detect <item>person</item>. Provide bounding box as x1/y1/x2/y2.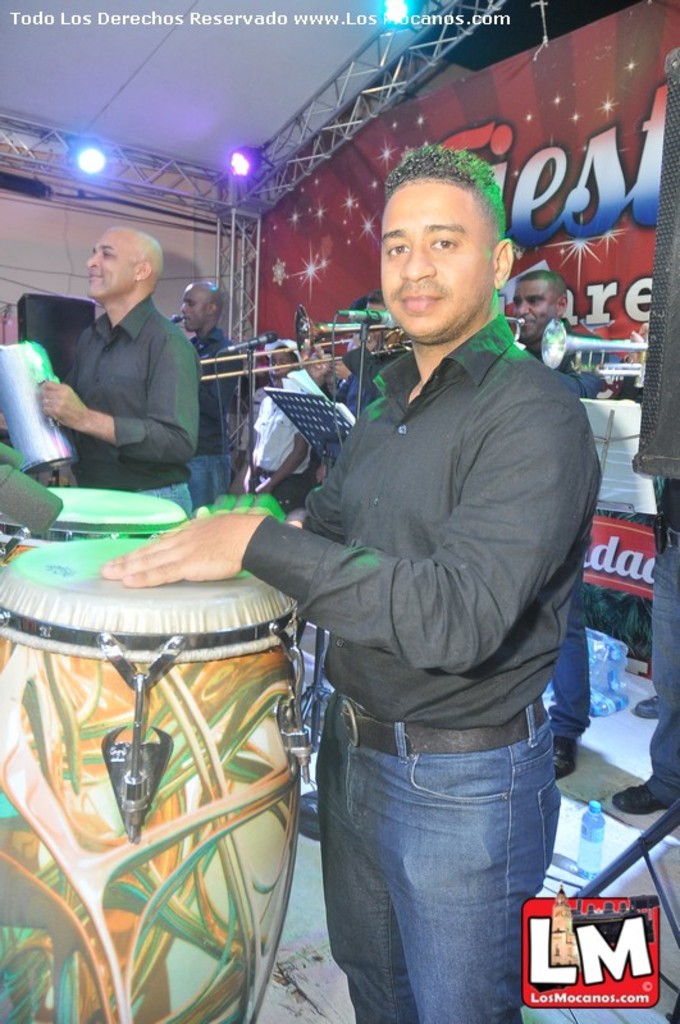
187/279/236/503.
